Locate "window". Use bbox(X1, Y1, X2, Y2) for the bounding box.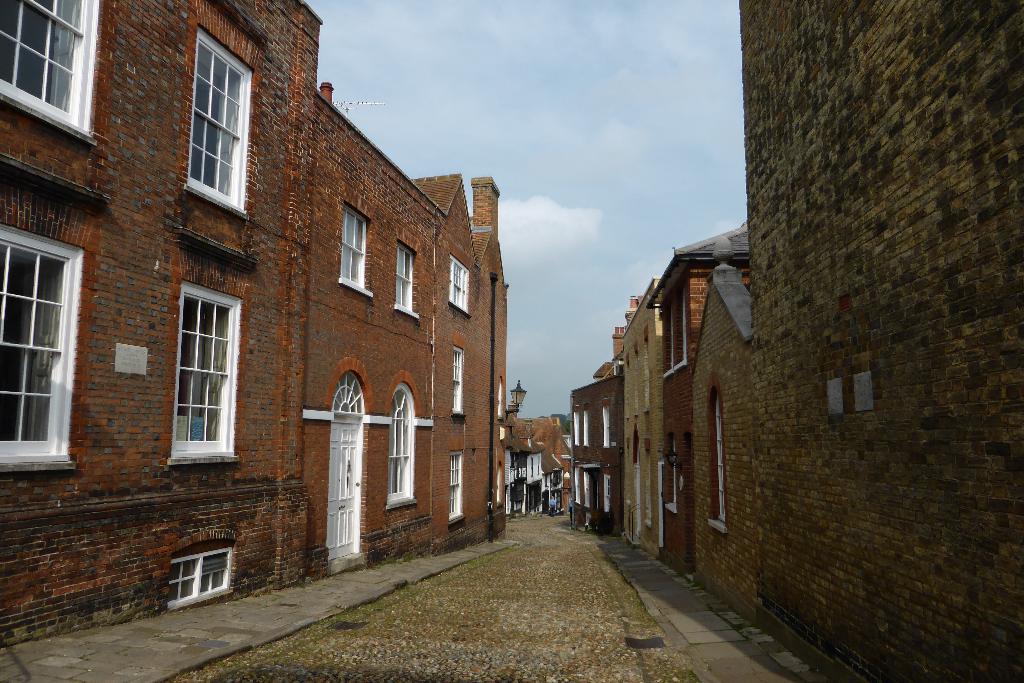
bbox(0, 228, 89, 458).
